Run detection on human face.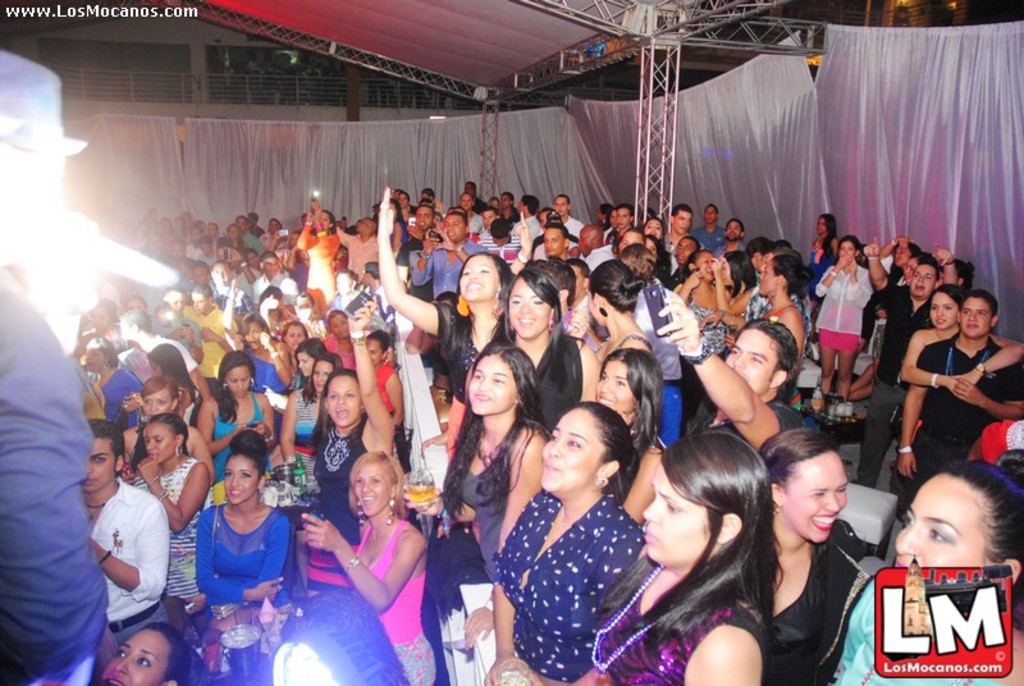
Result: (left=641, top=459, right=721, bottom=559).
